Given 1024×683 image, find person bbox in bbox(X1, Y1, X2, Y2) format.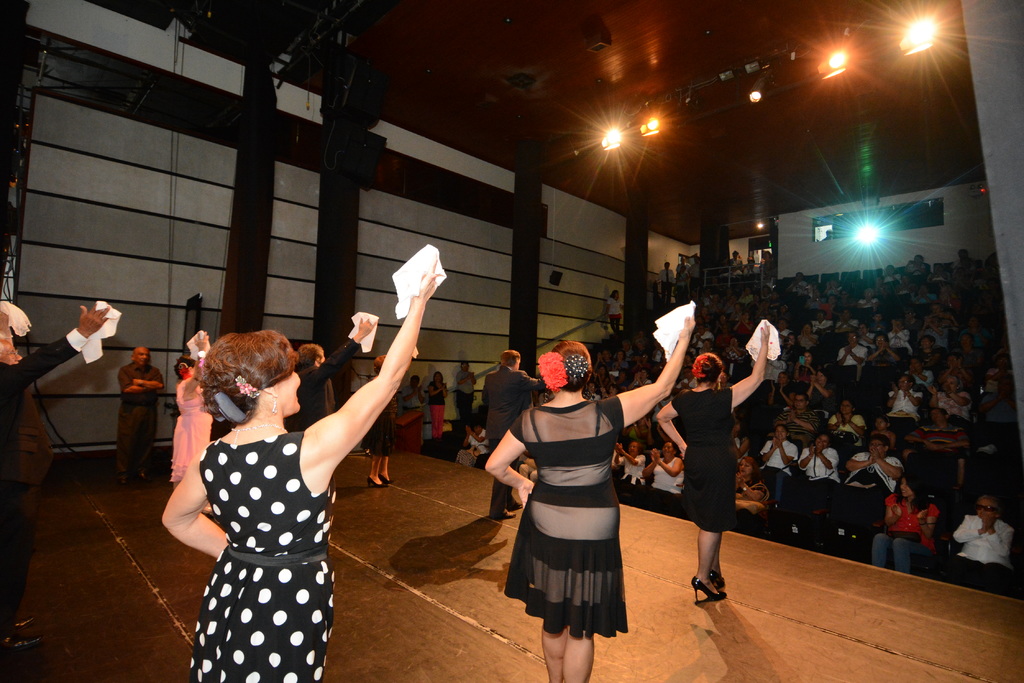
bbox(650, 440, 687, 510).
